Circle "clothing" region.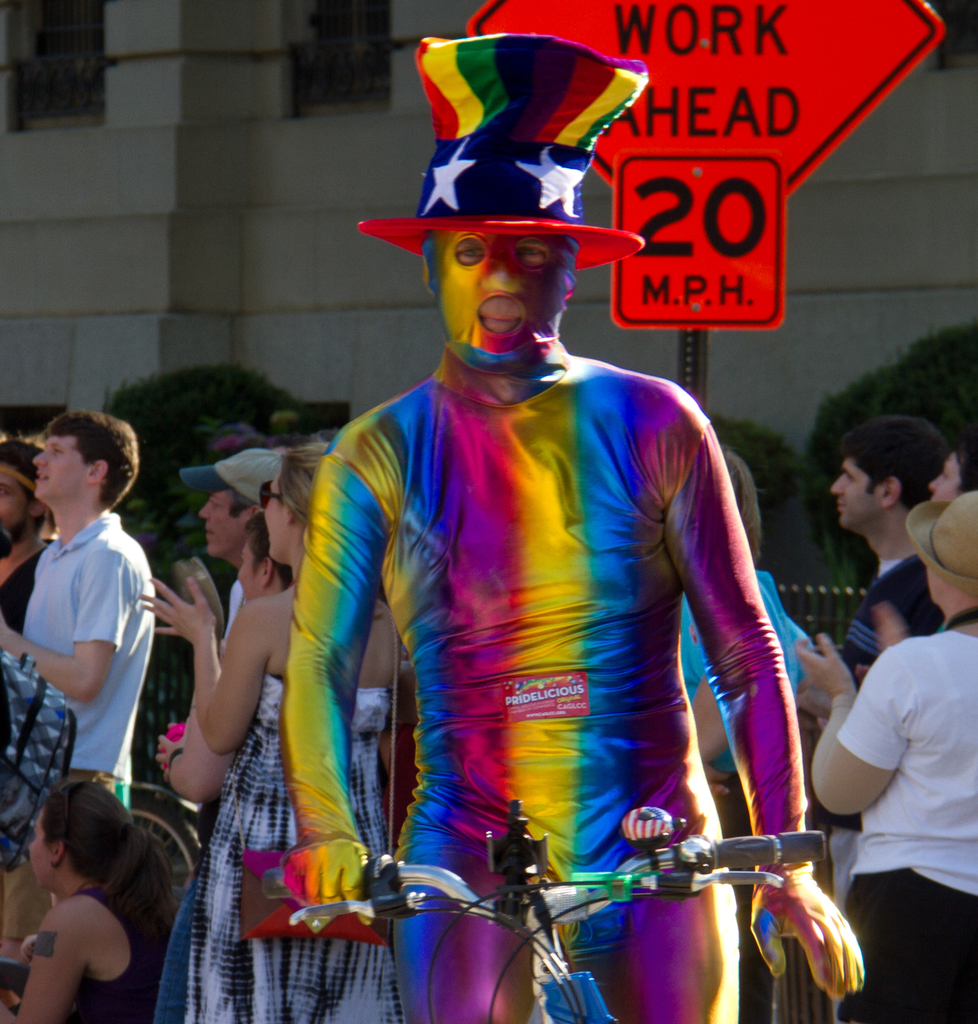
Region: <region>13, 513, 158, 957</region>.
